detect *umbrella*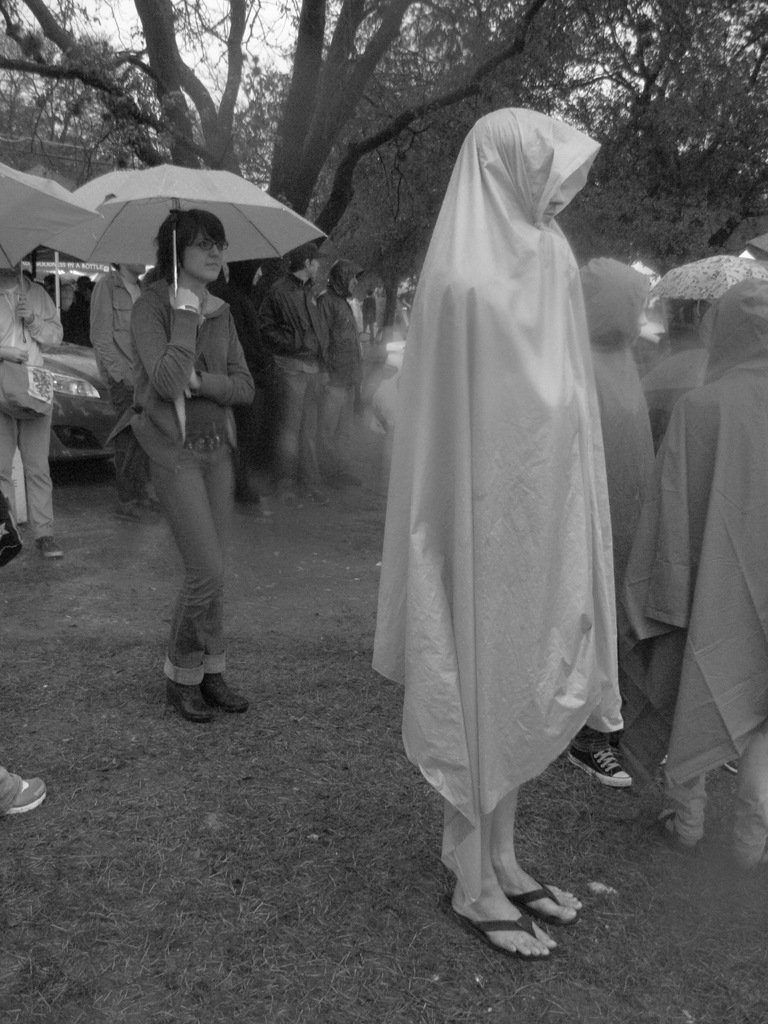
bbox(650, 252, 767, 303)
